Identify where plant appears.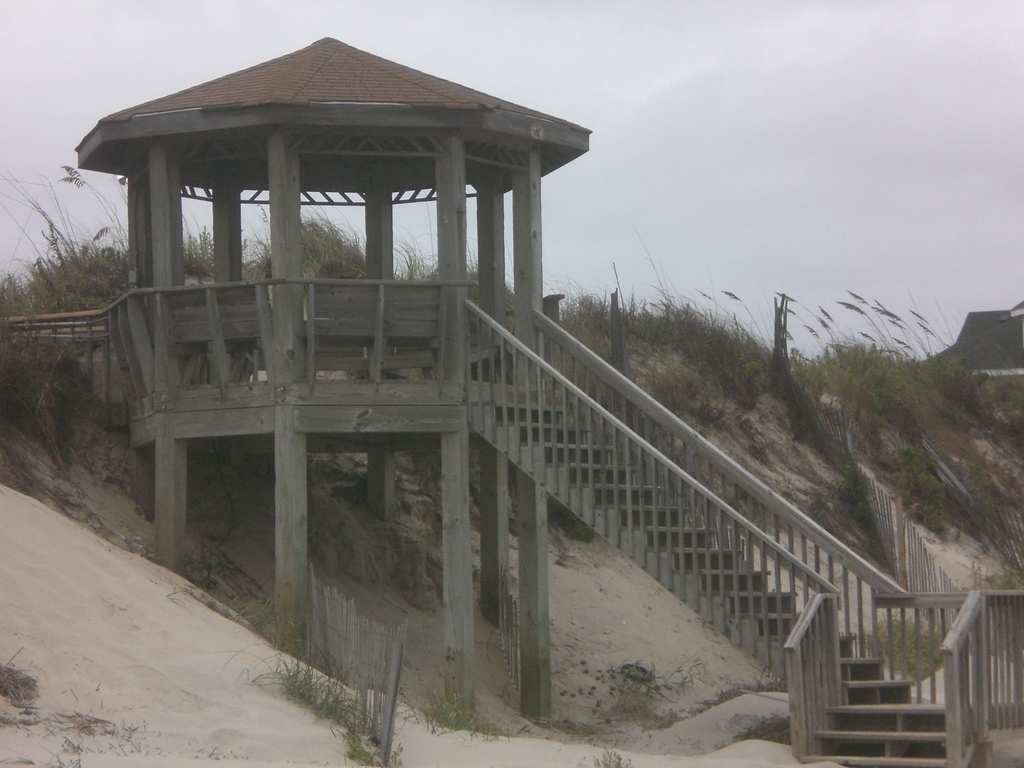
Appears at [424, 668, 492, 737].
